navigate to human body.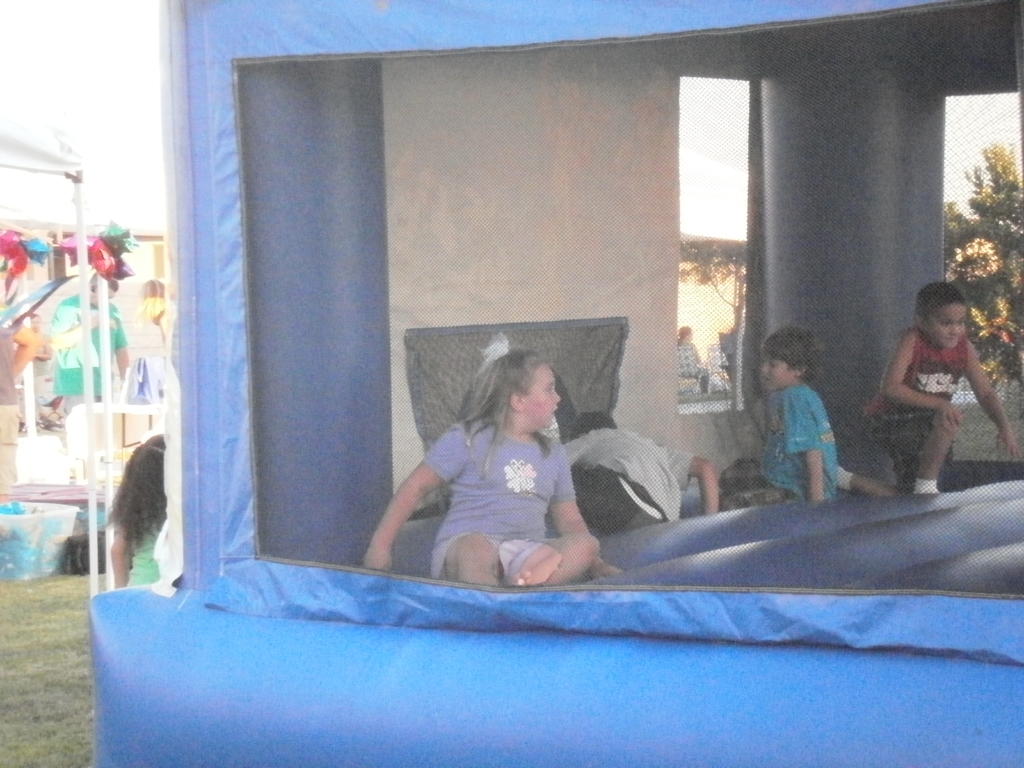
Navigation target: (x1=715, y1=322, x2=841, y2=512).
